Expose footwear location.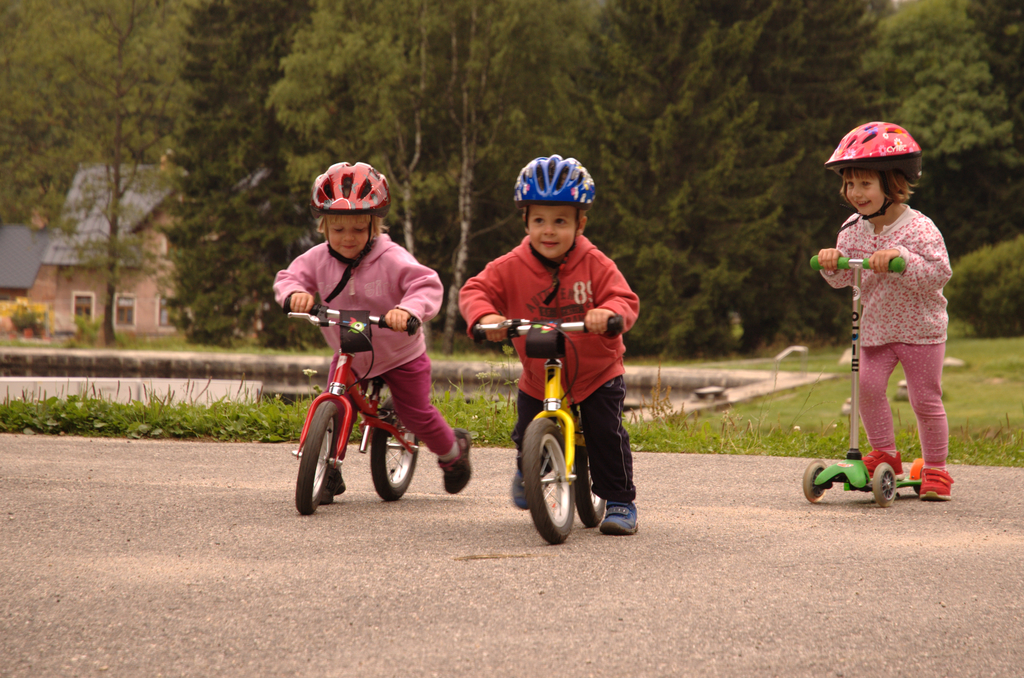
Exposed at region(515, 475, 536, 514).
